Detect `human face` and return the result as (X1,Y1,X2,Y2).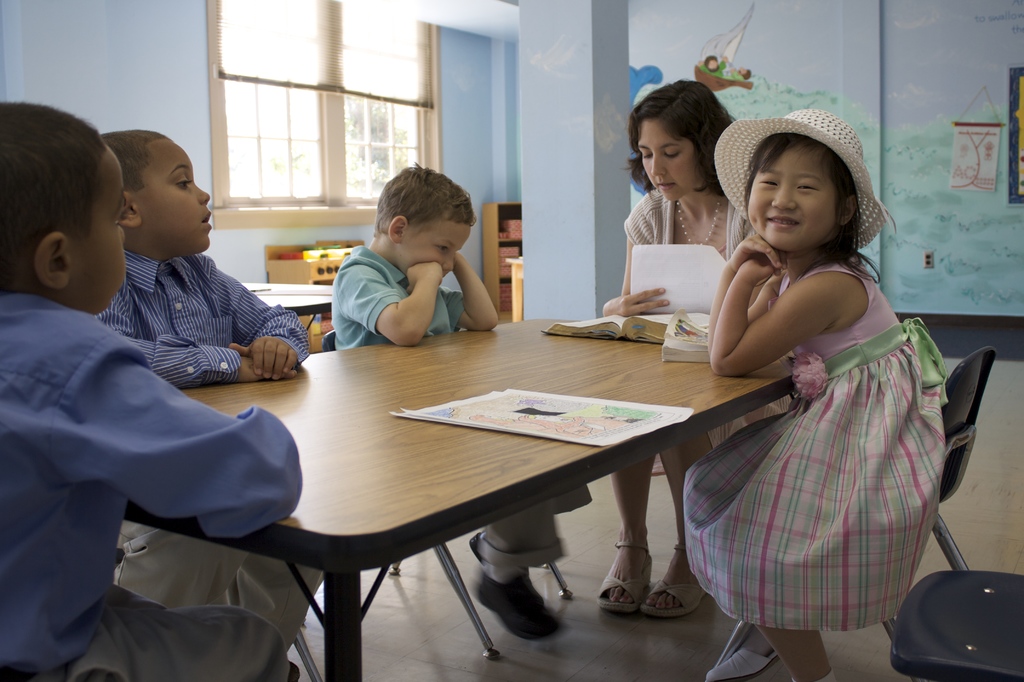
(60,150,124,316).
